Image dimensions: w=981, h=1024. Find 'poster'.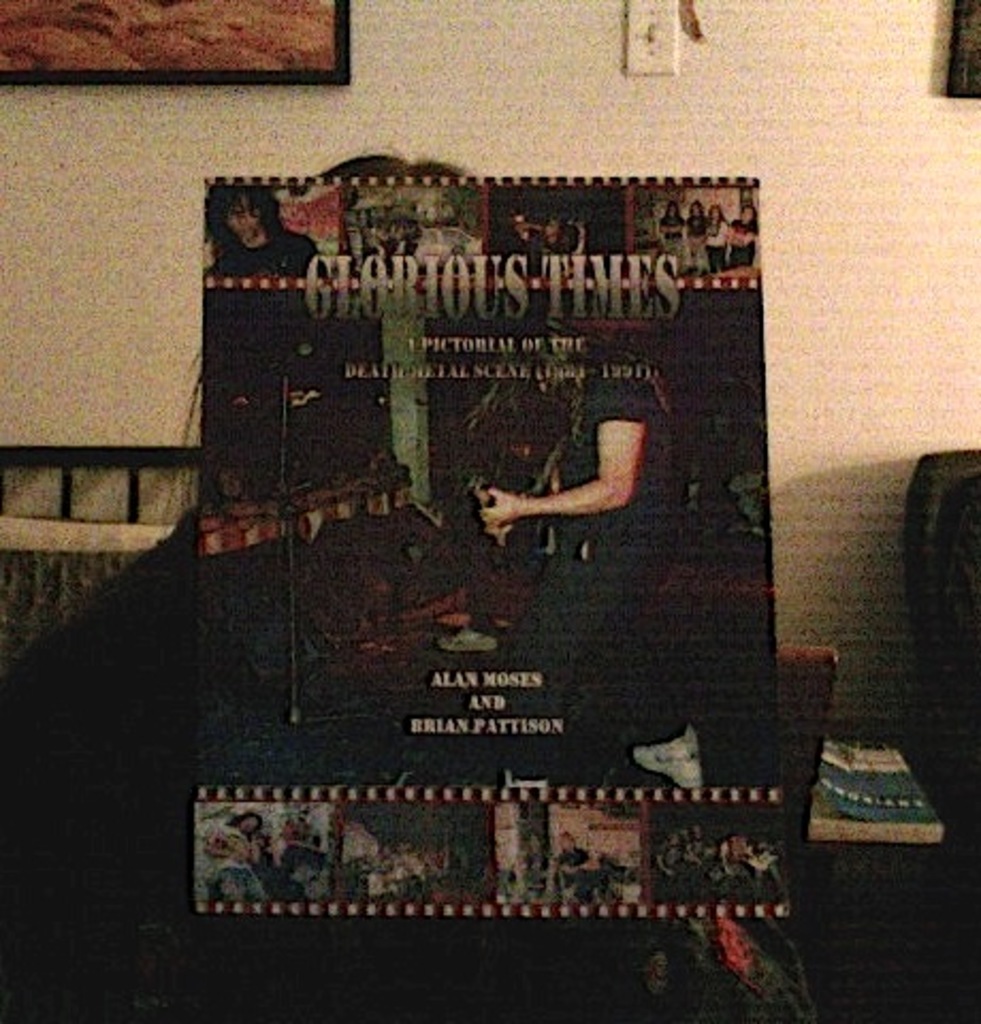
<box>188,183,800,902</box>.
